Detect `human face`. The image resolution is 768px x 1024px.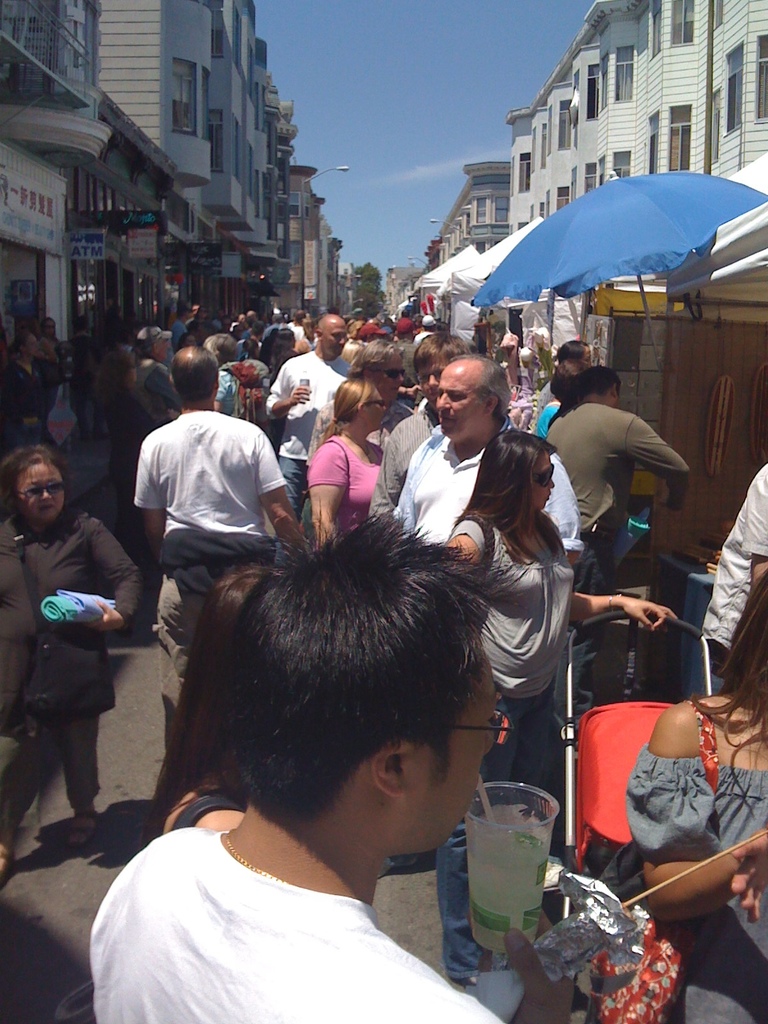
box(18, 462, 65, 518).
